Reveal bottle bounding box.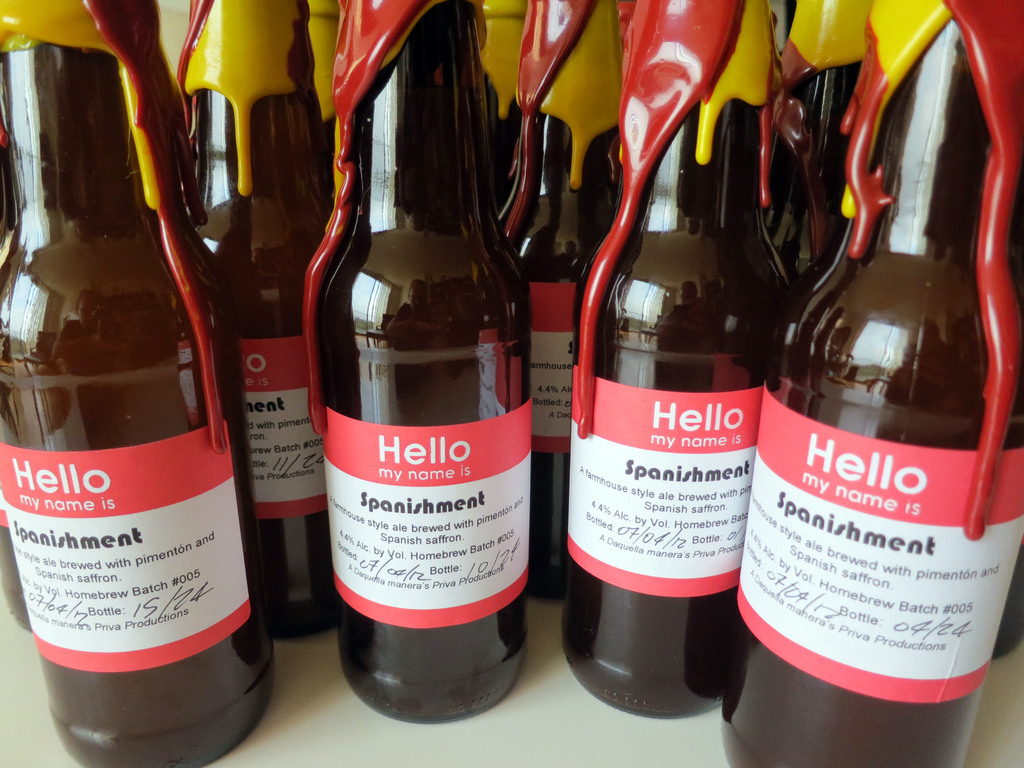
Revealed: 721, 0, 1023, 767.
